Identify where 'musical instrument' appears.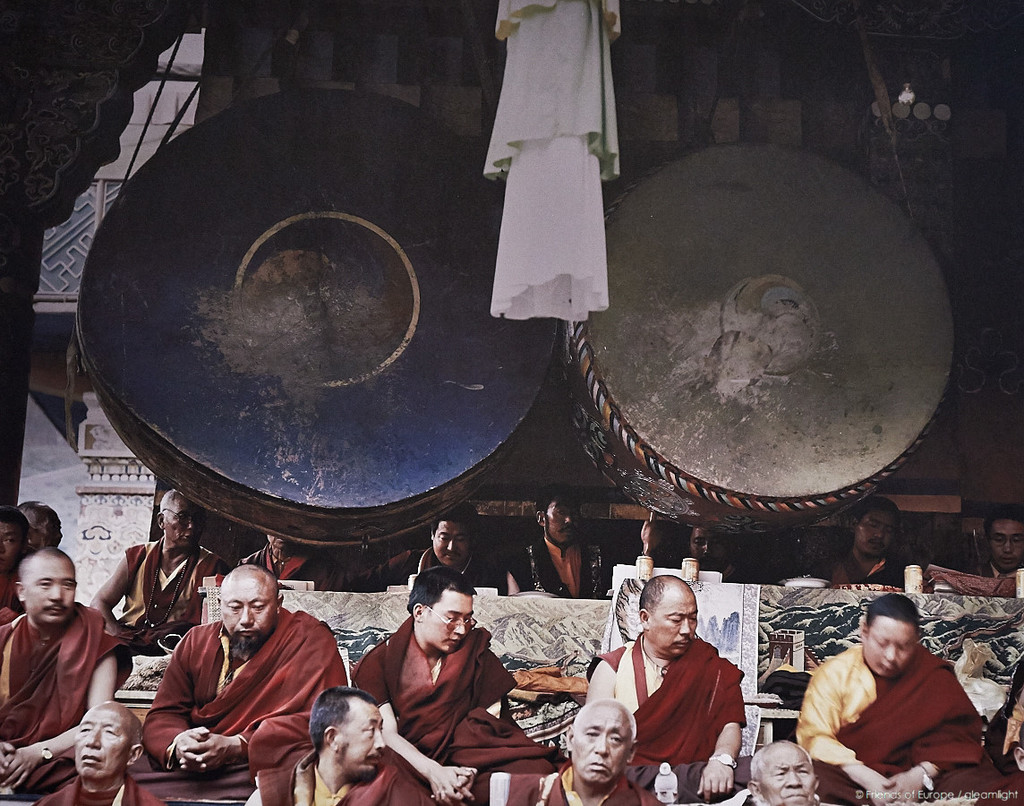
Appears at (572,159,967,531).
